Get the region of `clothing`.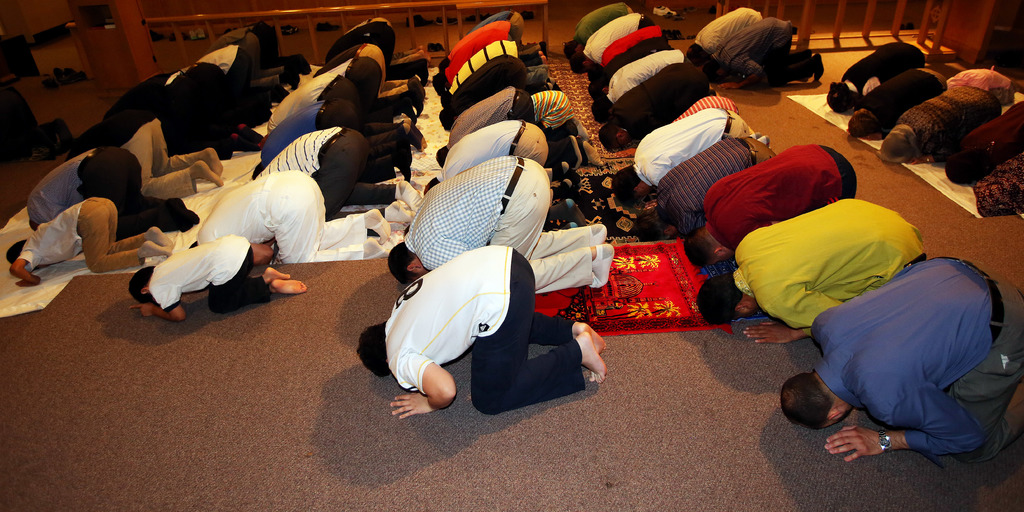
<region>677, 90, 739, 120</region>.
